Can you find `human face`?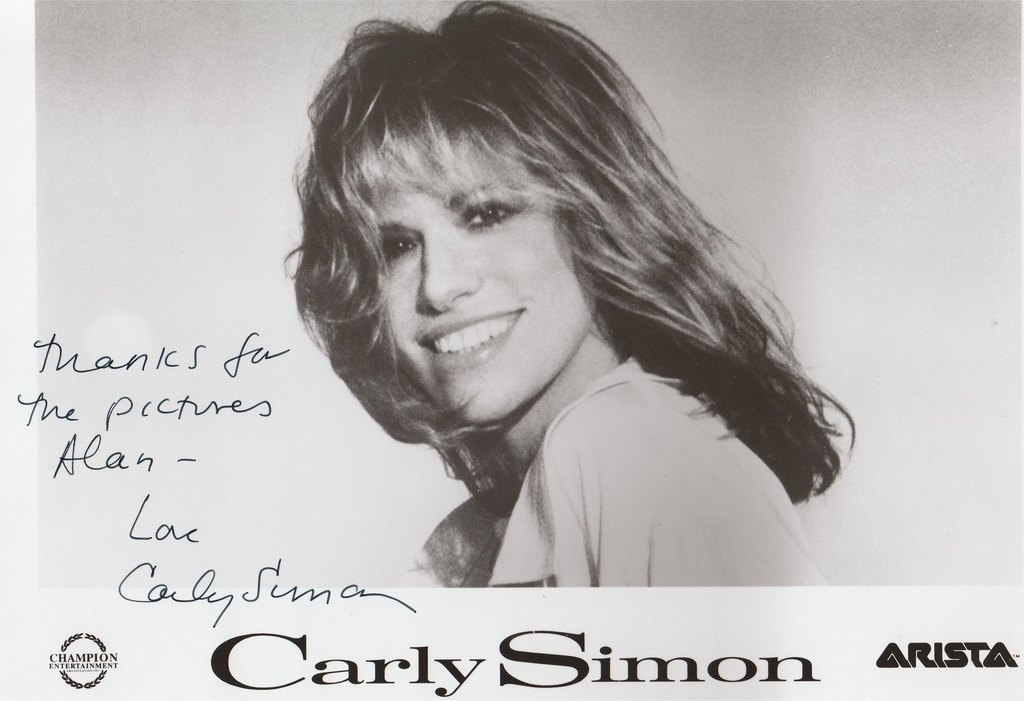
Yes, bounding box: {"x1": 369, "y1": 122, "x2": 595, "y2": 425}.
